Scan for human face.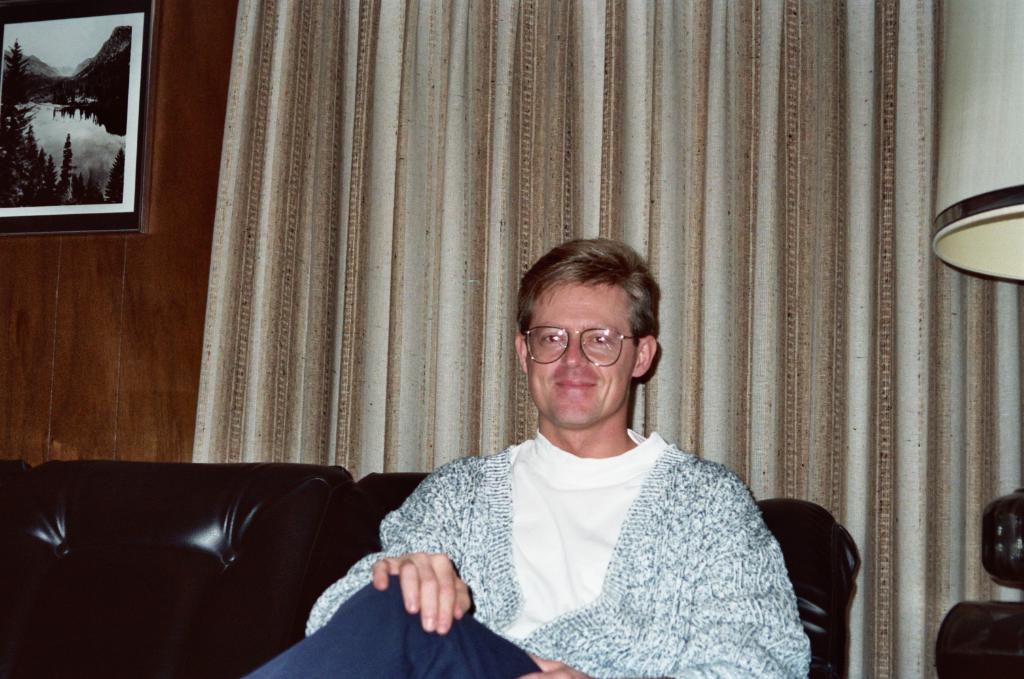
Scan result: [left=527, top=291, right=637, bottom=429].
